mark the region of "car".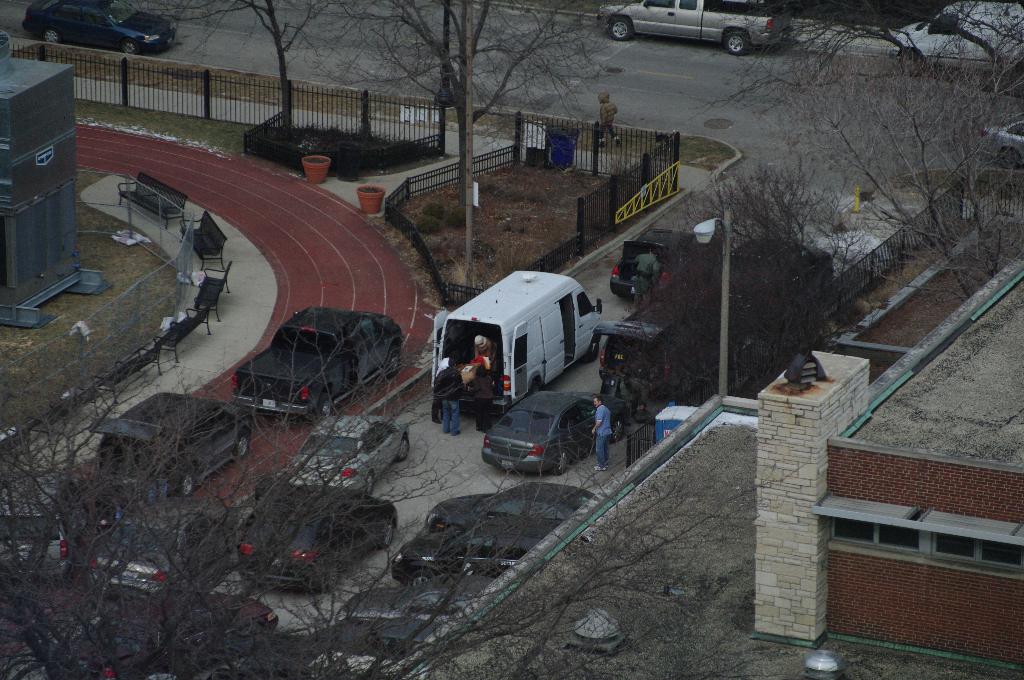
Region: bbox(288, 406, 406, 491).
